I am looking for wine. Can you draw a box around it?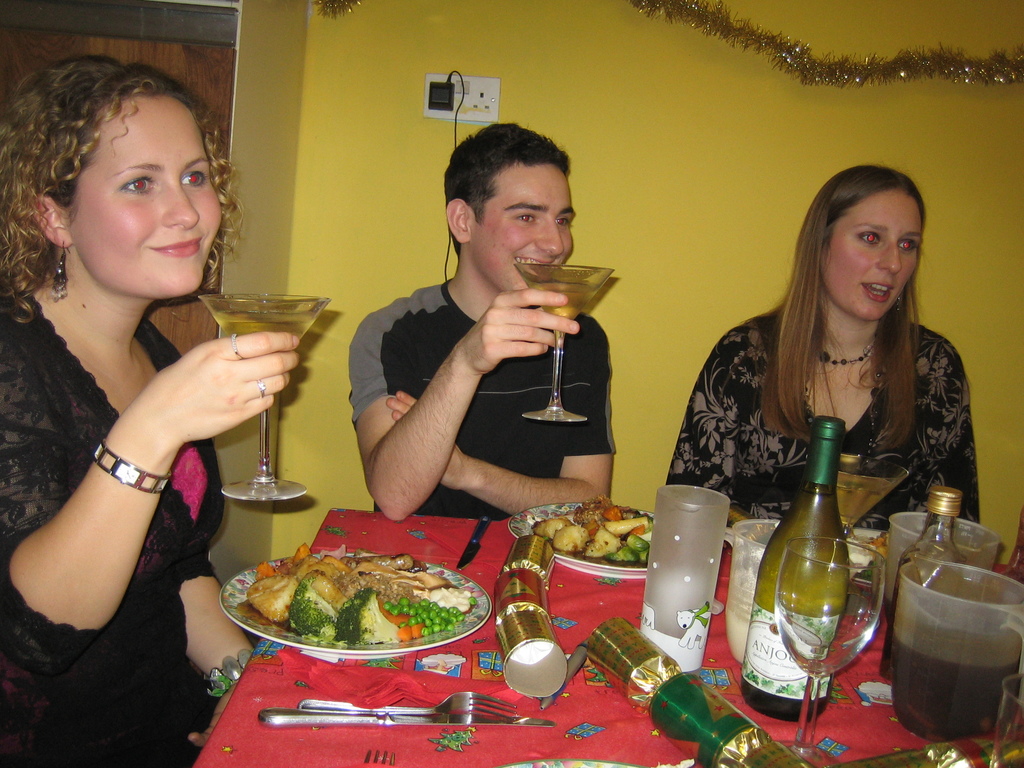
Sure, the bounding box is 741/415/852/724.
